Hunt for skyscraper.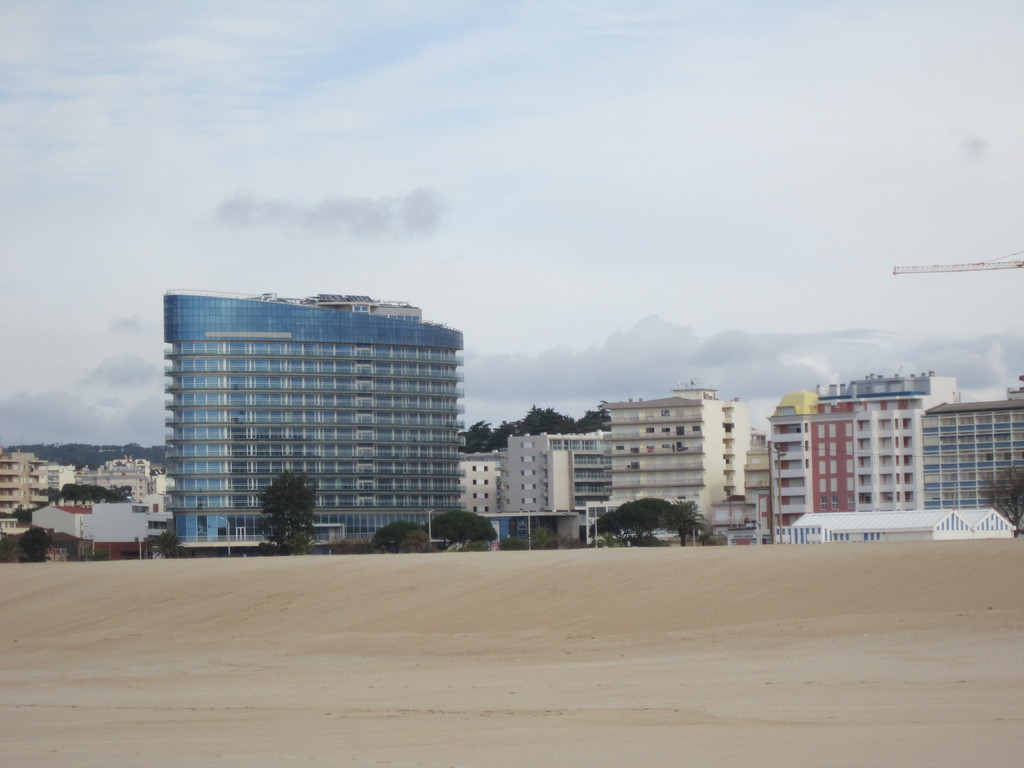
Hunted down at <box>0,440,168,541</box>.
